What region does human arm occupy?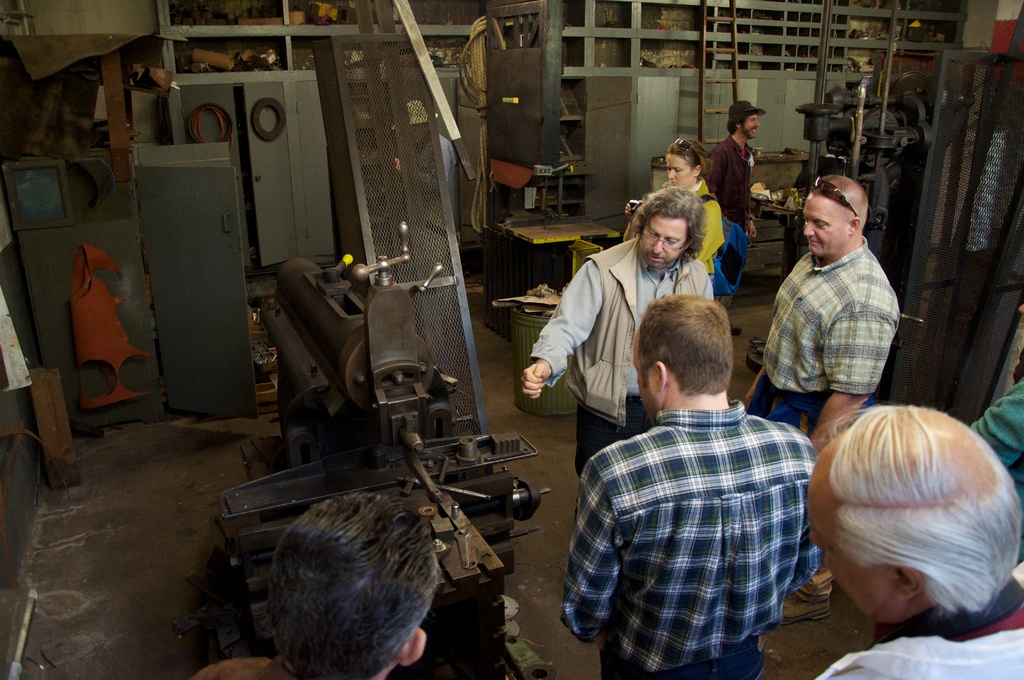
522/255/607/398.
